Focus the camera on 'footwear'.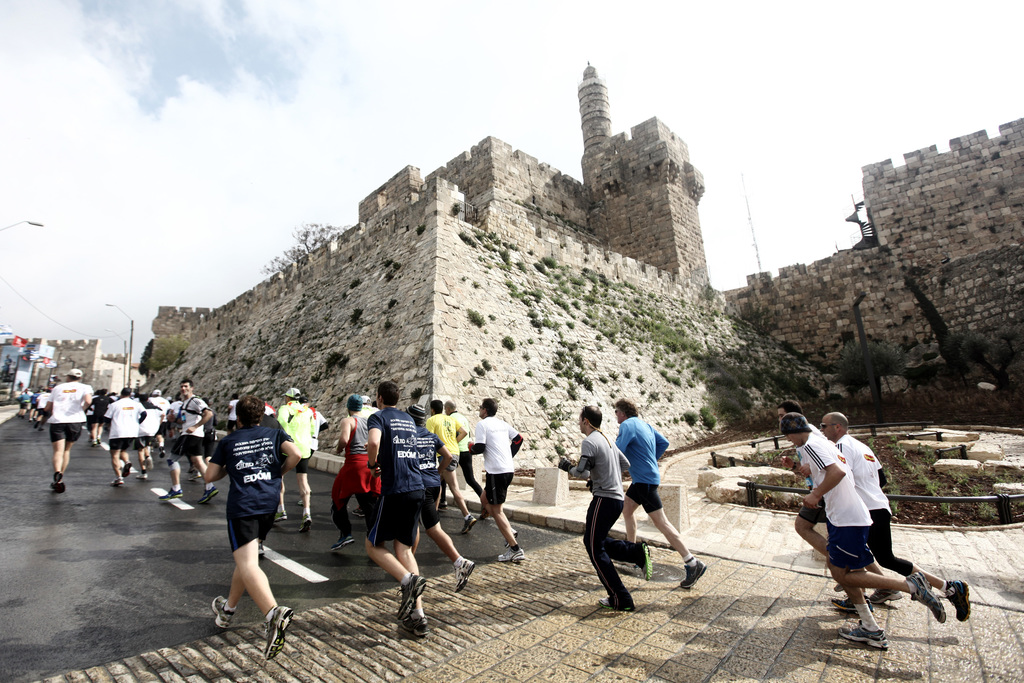
Focus region: bbox(349, 506, 362, 520).
